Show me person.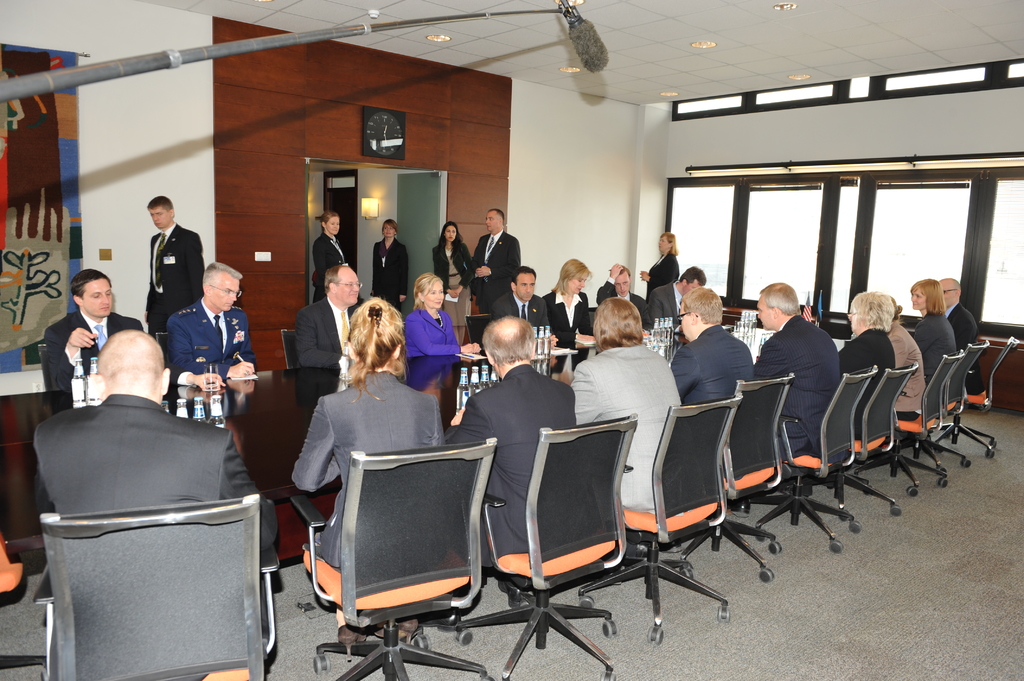
person is here: {"left": 288, "top": 288, "right": 443, "bottom": 662}.
